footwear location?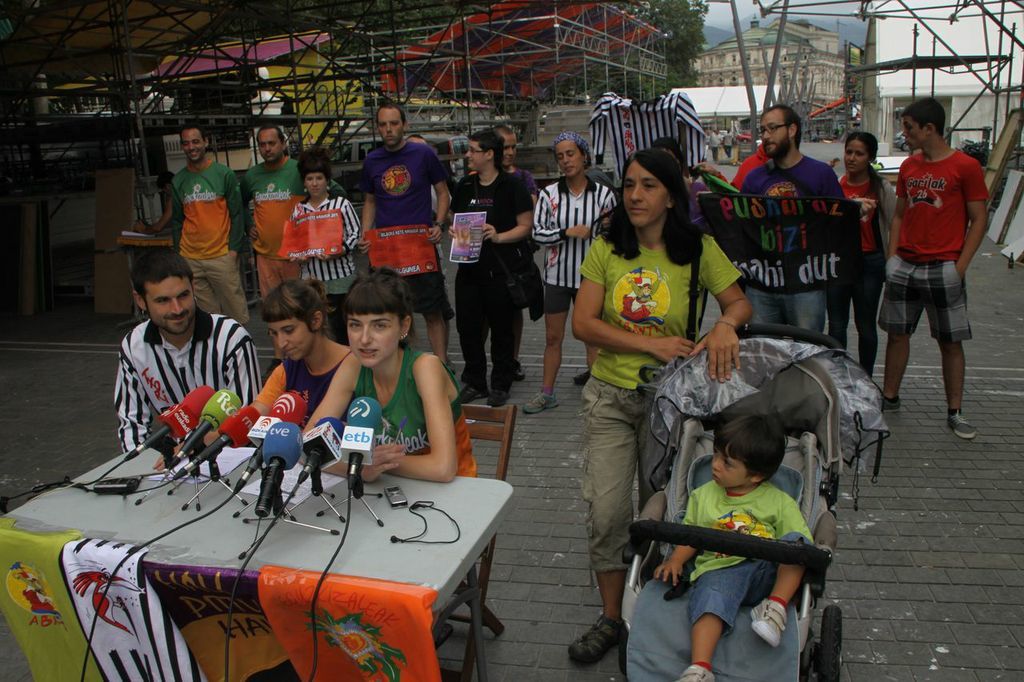
pyautogui.locateOnScreen(882, 397, 903, 411)
